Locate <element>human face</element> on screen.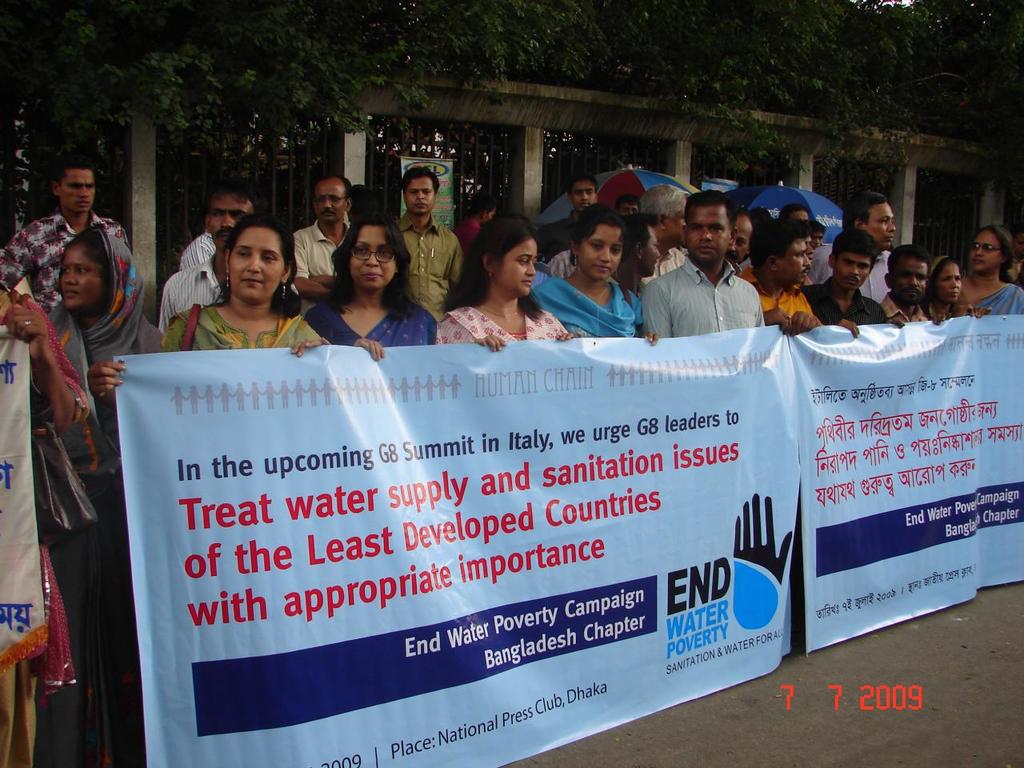
On screen at BBox(966, 229, 1002, 274).
